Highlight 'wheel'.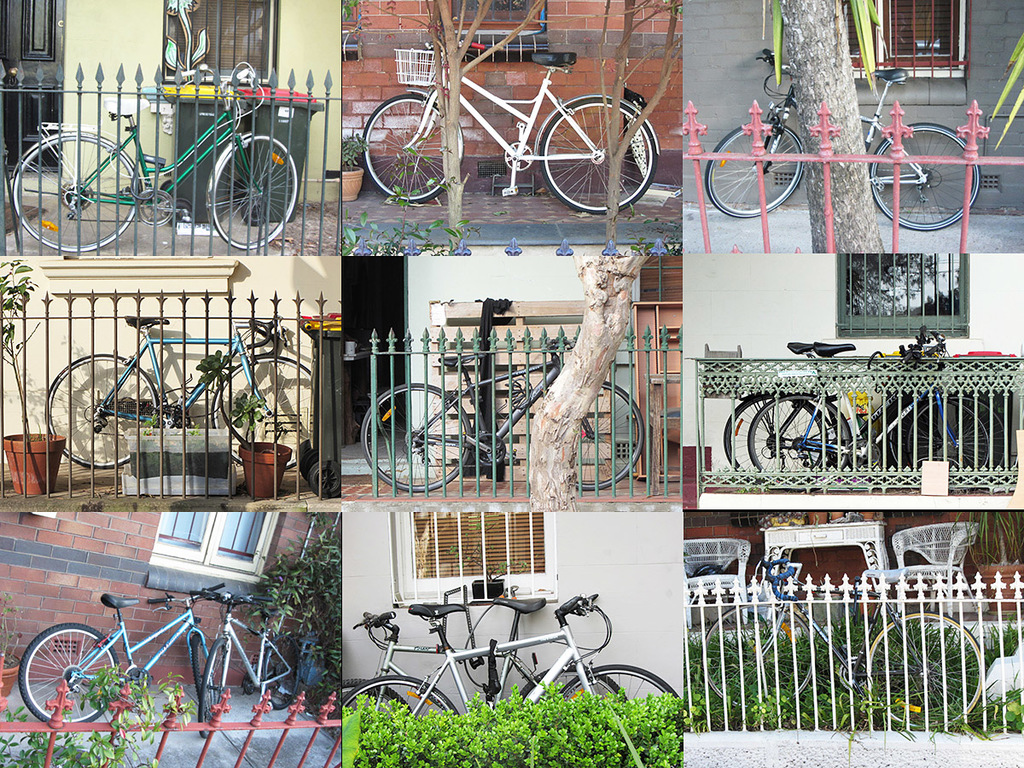
Highlighted region: BBox(532, 387, 640, 490).
